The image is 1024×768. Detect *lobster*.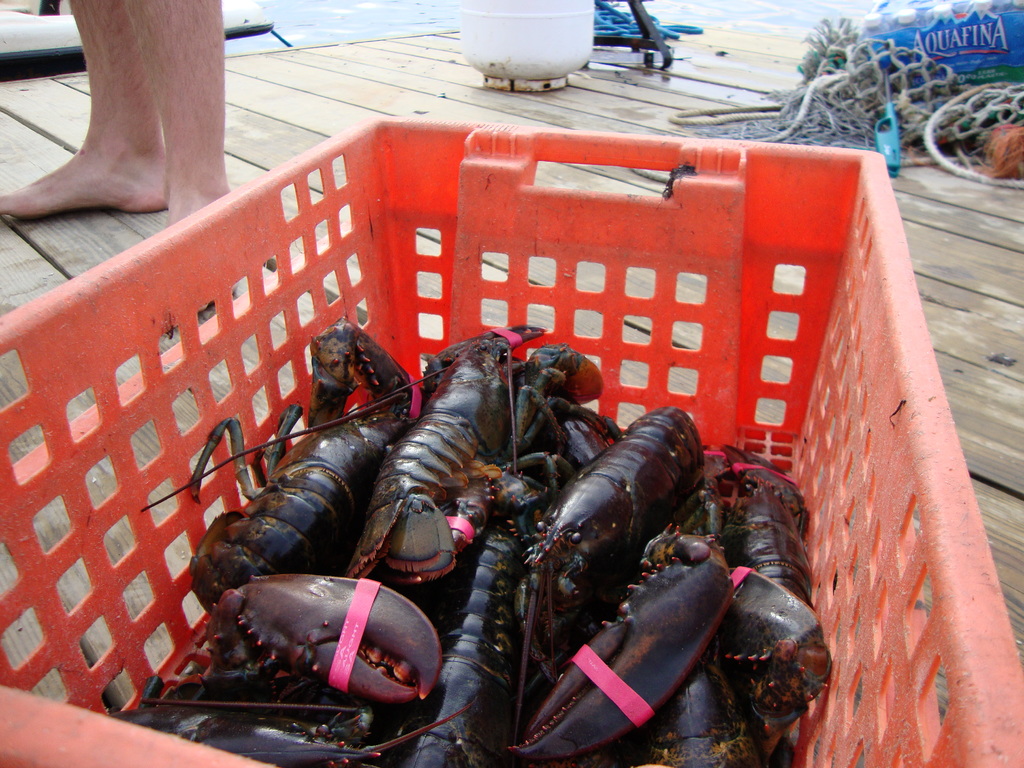
Detection: x1=721 y1=443 x2=831 y2=767.
